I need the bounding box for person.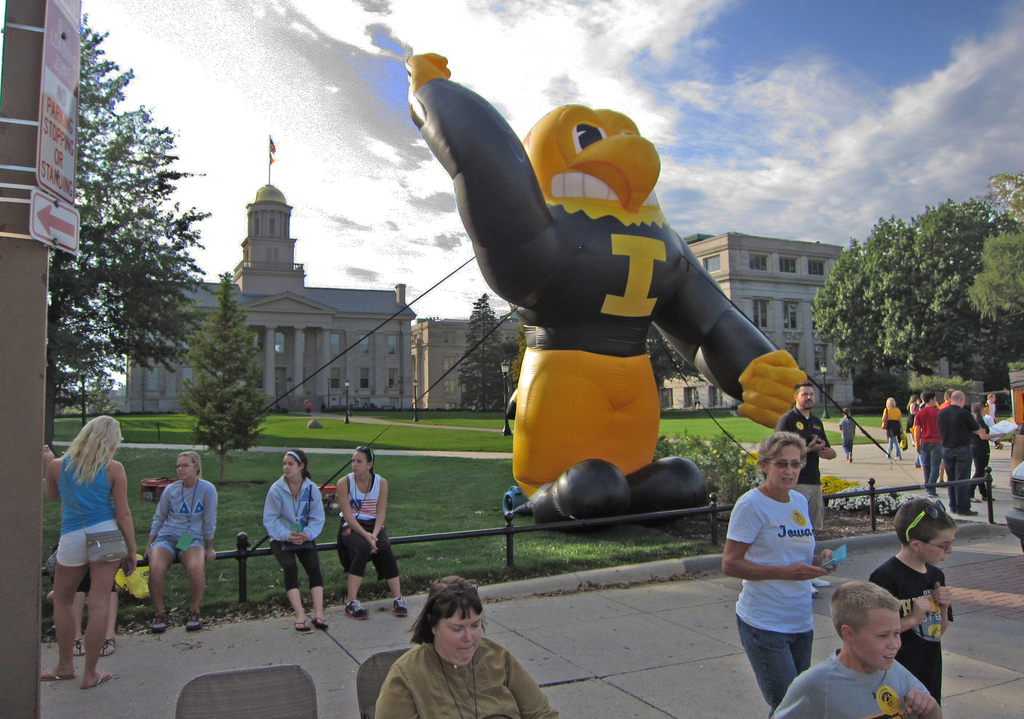
Here it is: {"x1": 702, "y1": 432, "x2": 840, "y2": 718}.
